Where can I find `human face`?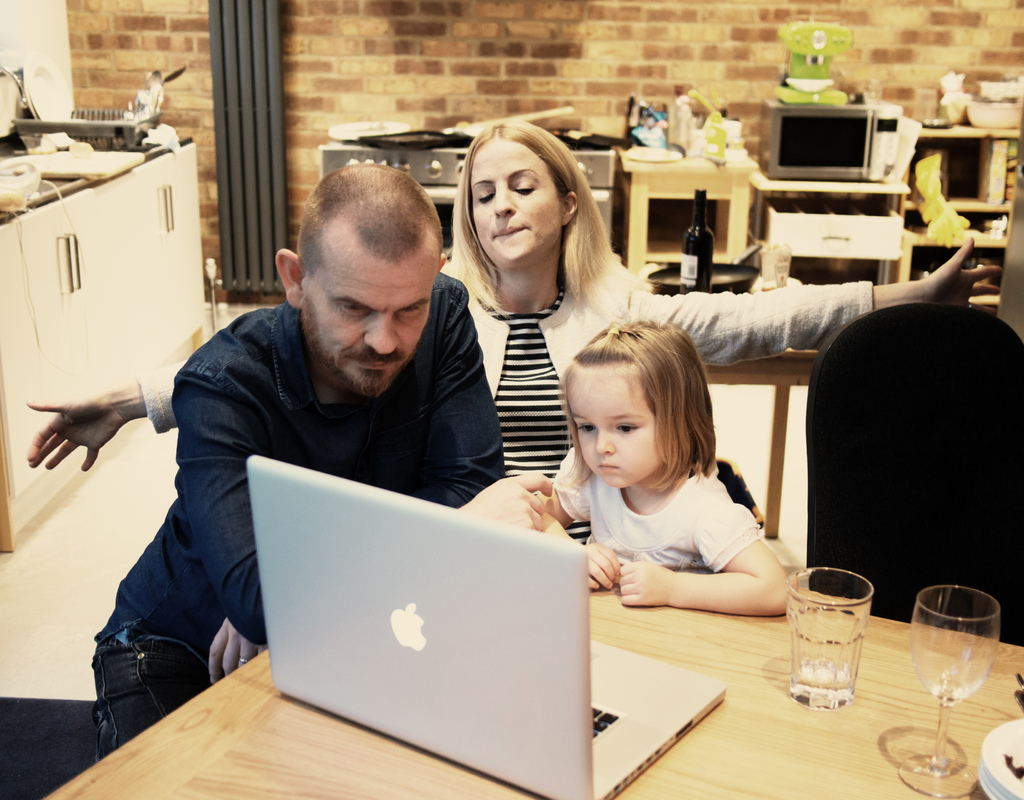
You can find it at box=[300, 241, 432, 394].
